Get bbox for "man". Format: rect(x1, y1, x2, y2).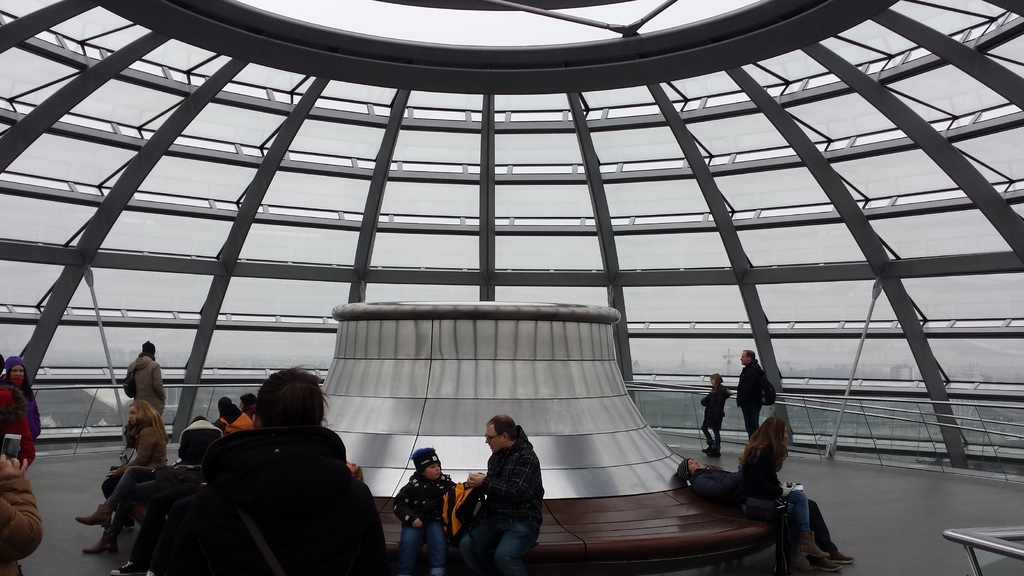
rect(735, 348, 764, 436).
